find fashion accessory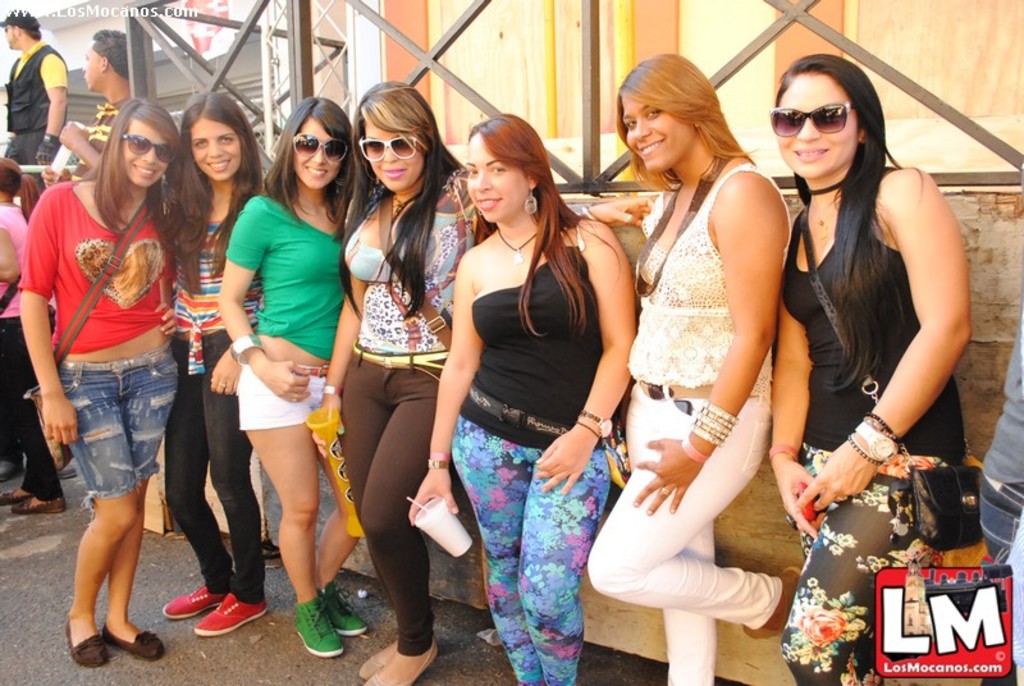
x1=64, y1=626, x2=113, y2=671
